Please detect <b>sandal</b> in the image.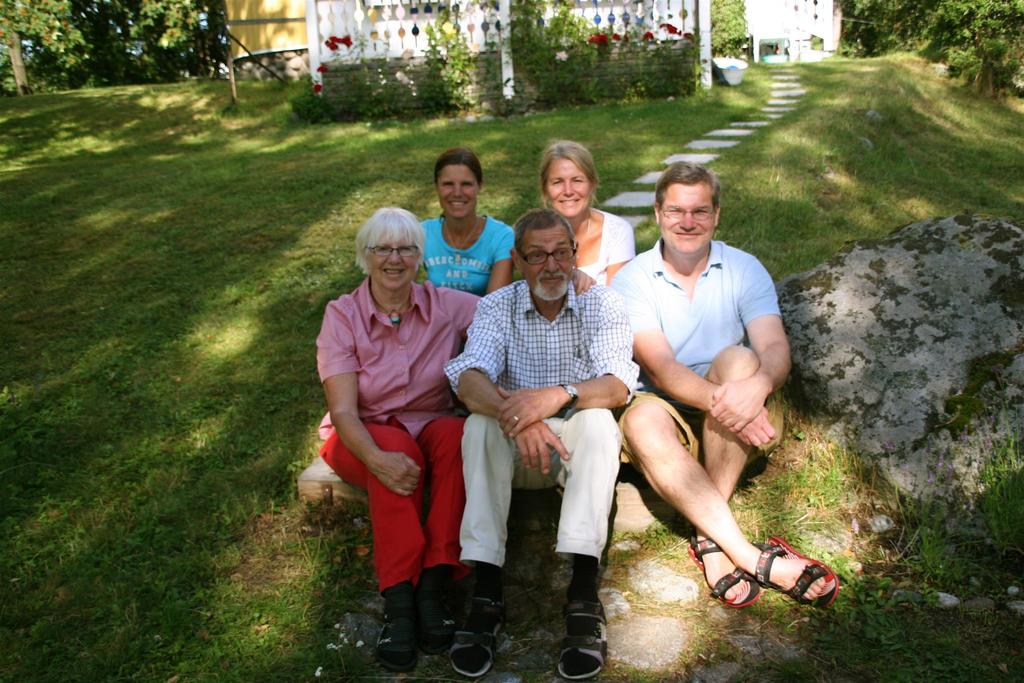
bbox=(691, 525, 760, 610).
